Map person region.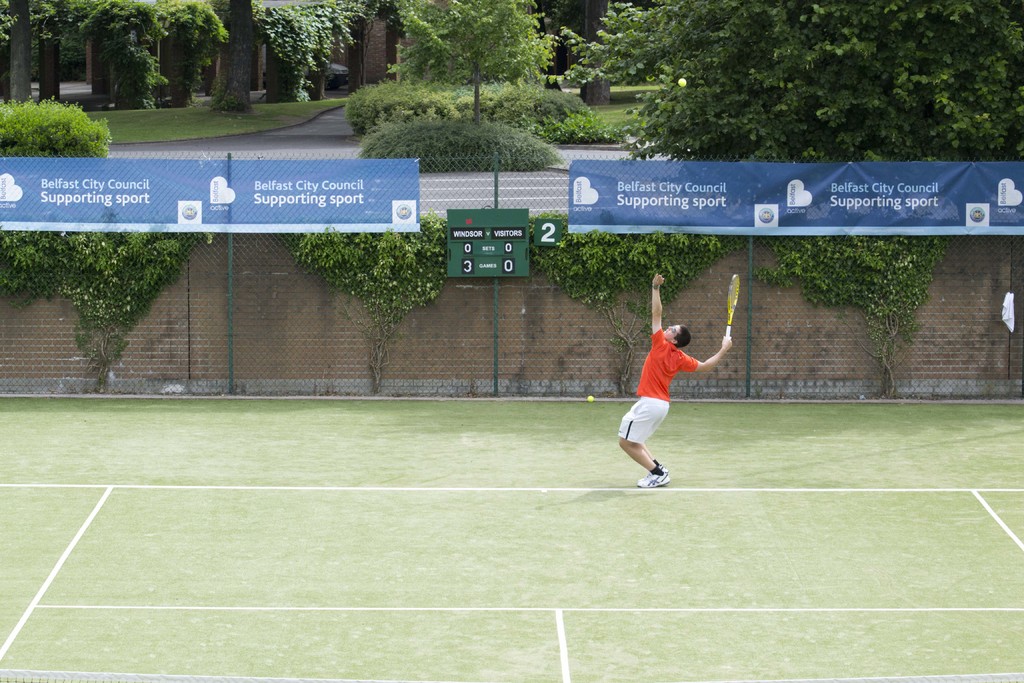
Mapped to <region>636, 297, 717, 495</region>.
